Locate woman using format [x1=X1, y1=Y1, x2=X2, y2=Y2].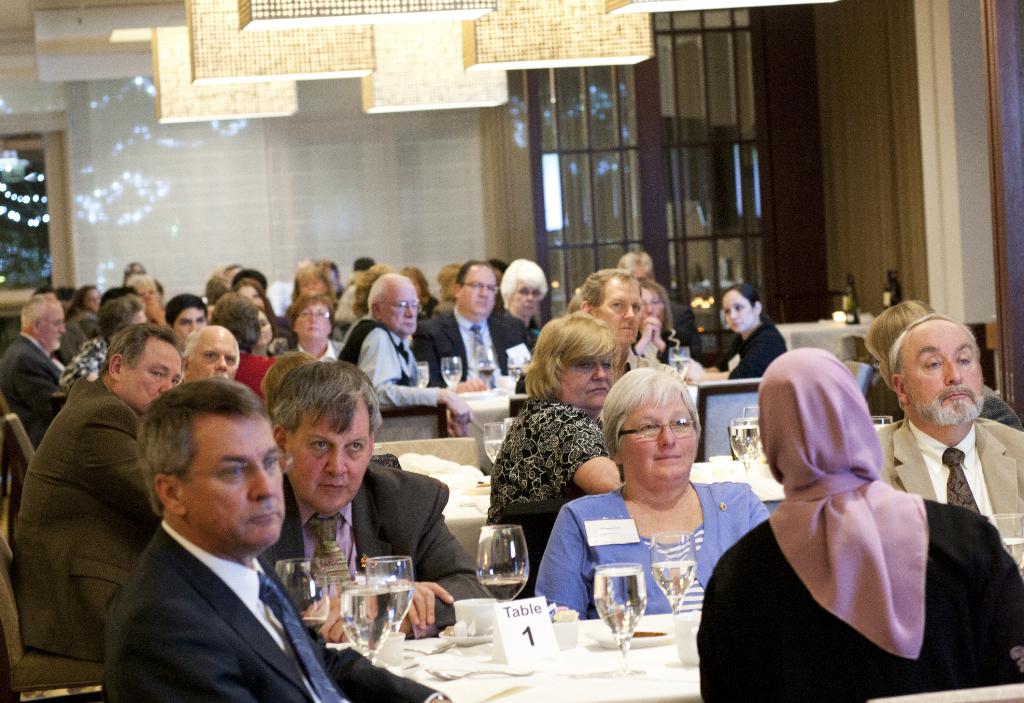
[x1=435, y1=245, x2=476, y2=300].
